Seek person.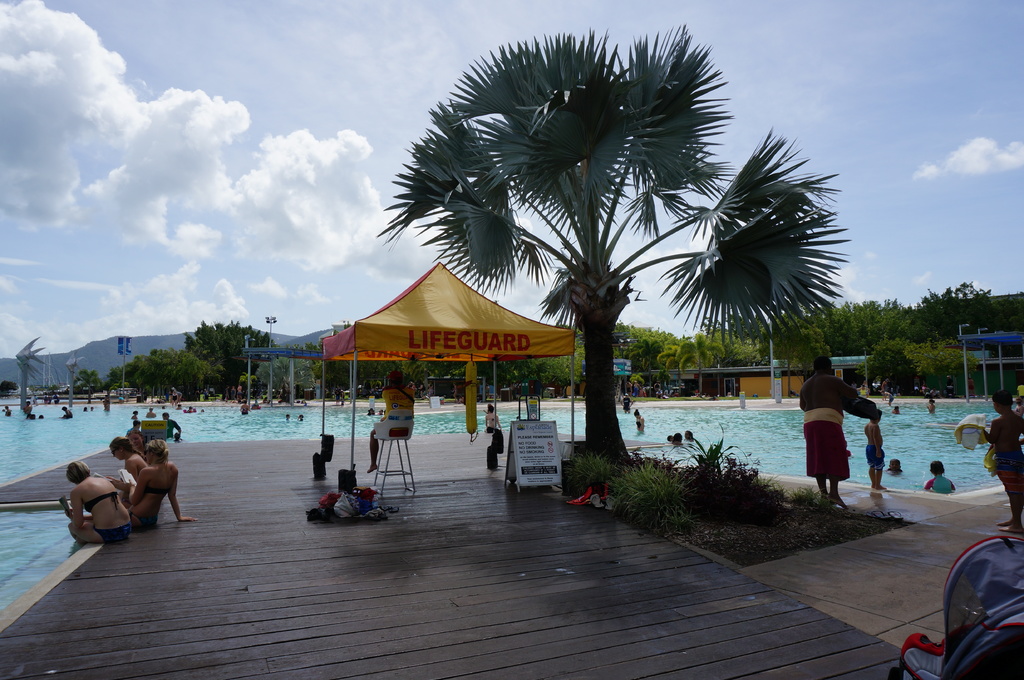
483:404:500:433.
